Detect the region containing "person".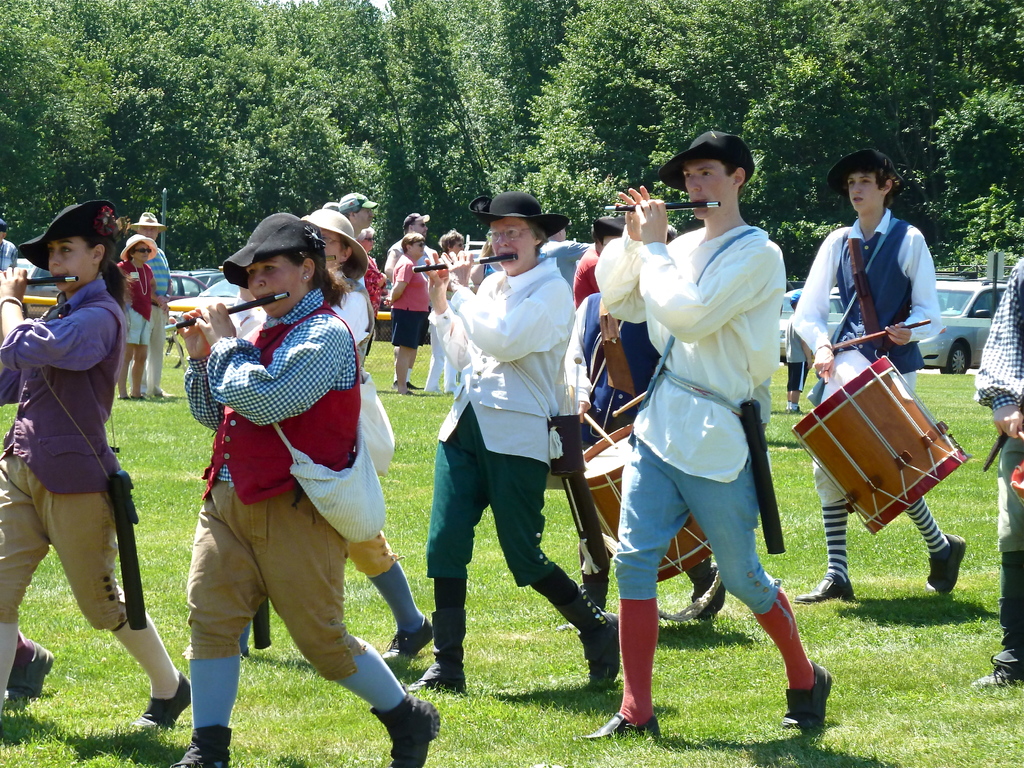
(left=384, top=232, right=431, bottom=395).
